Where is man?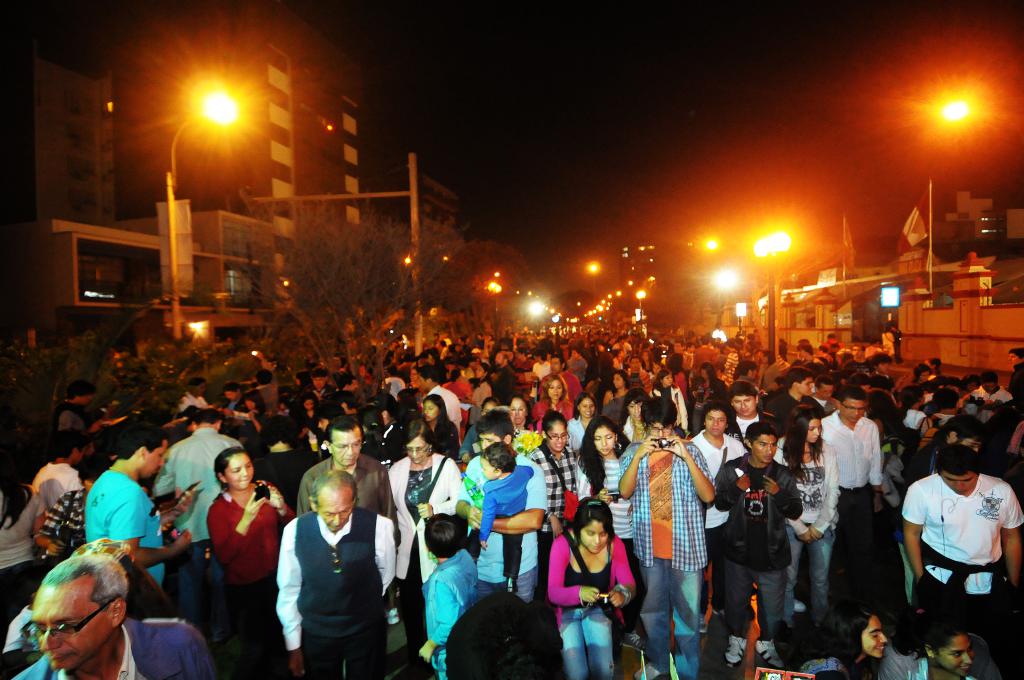
box=[618, 394, 717, 679].
